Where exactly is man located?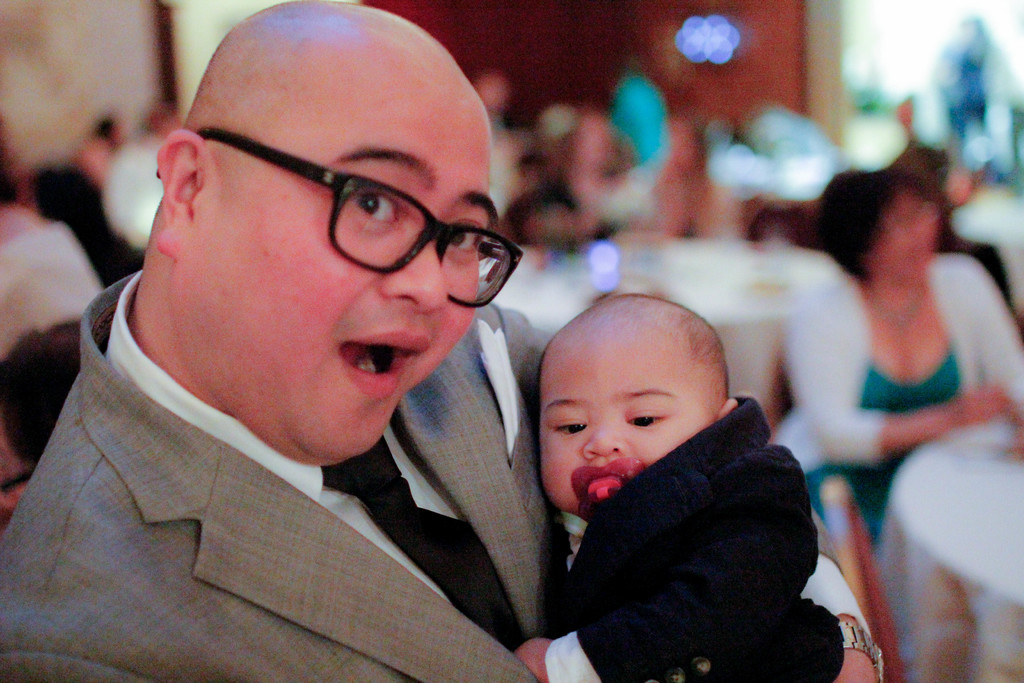
Its bounding box is rect(0, 0, 879, 682).
